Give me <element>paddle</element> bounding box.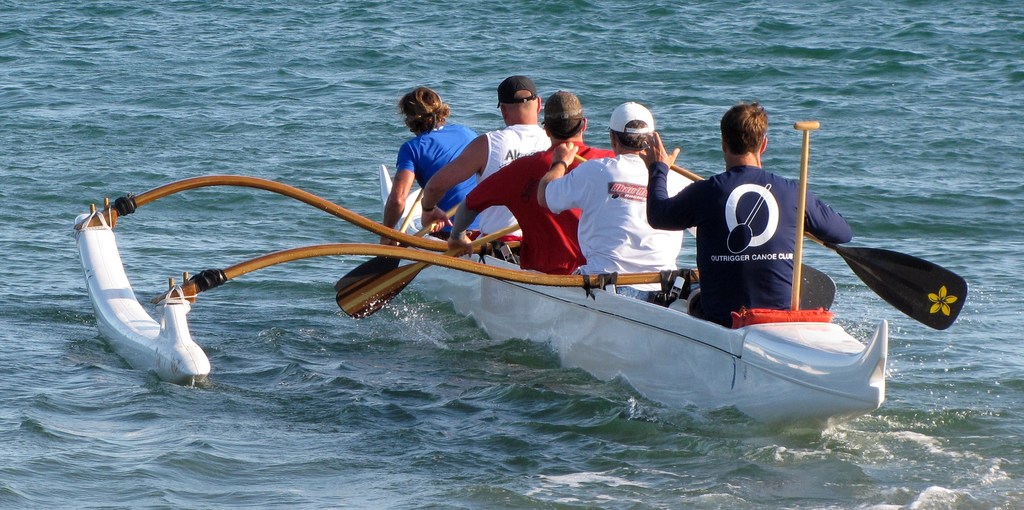
left=668, top=163, right=973, bottom=326.
